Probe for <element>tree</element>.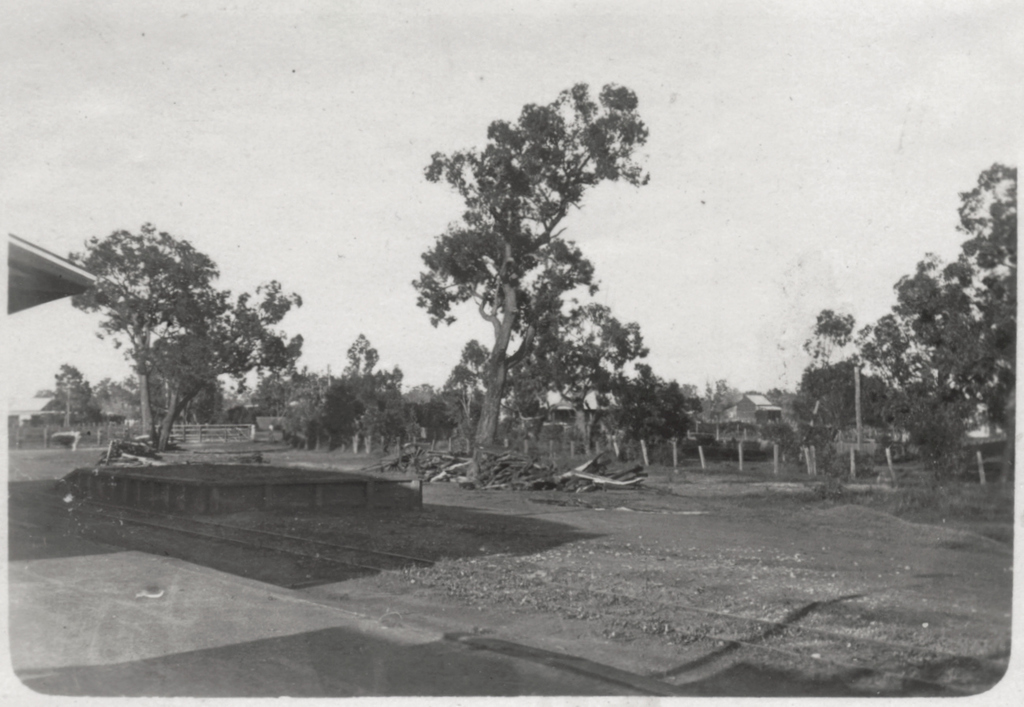
Probe result: l=406, t=76, r=656, b=483.
